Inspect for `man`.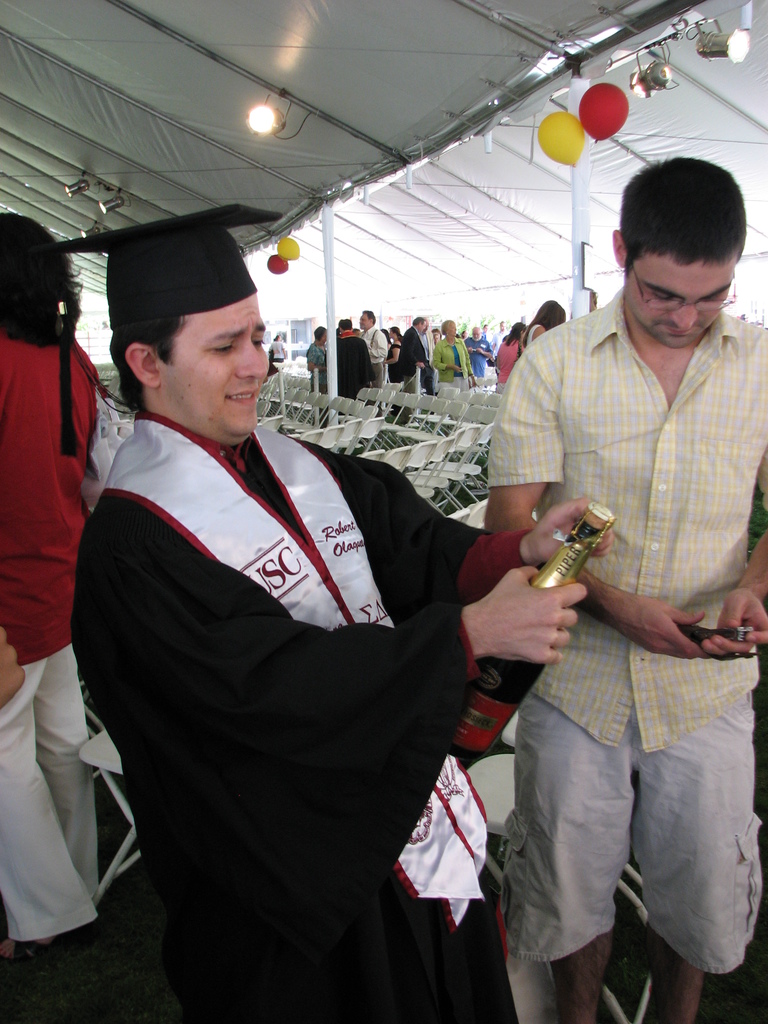
Inspection: pyautogui.locateOnScreen(492, 314, 509, 351).
